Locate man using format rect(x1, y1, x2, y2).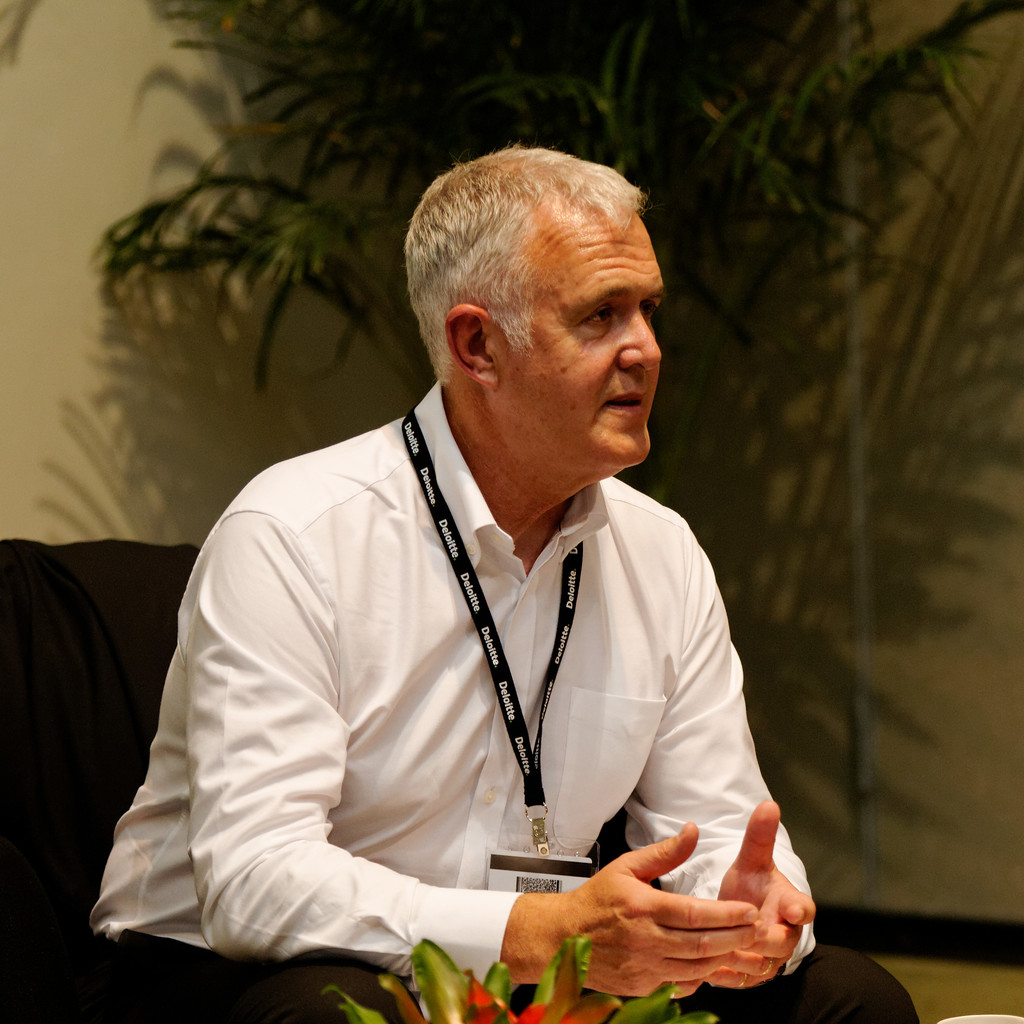
rect(112, 124, 833, 1012).
